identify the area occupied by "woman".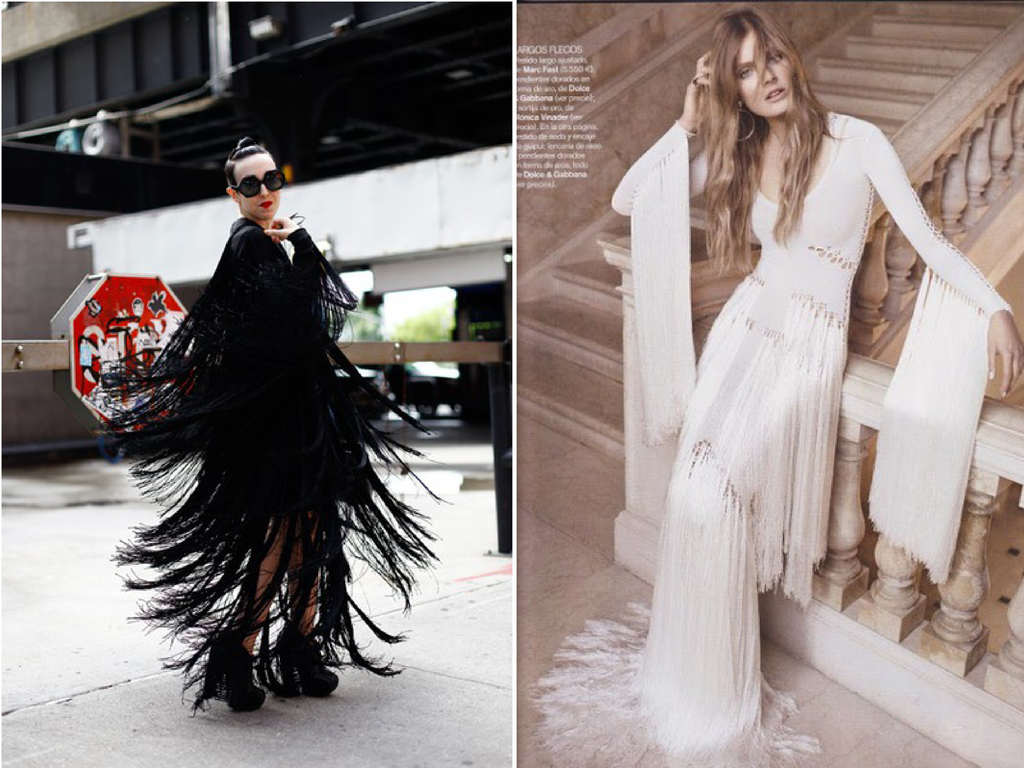
Area: x1=527, y1=9, x2=1021, y2=767.
